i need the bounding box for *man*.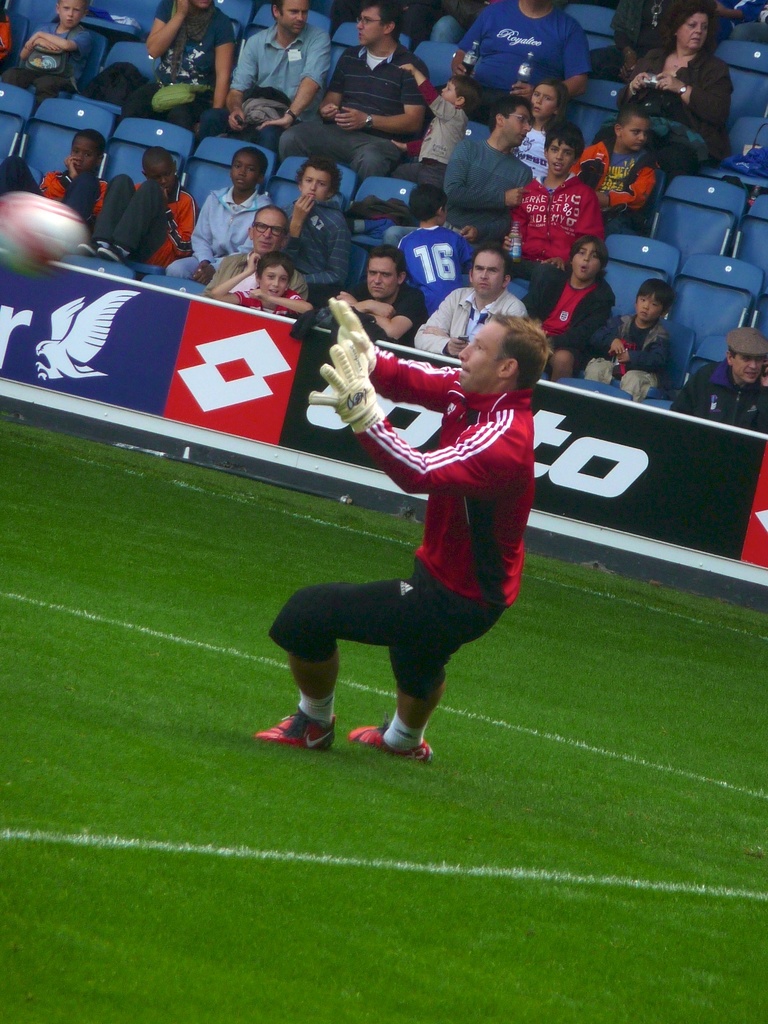
Here it is: x1=444, y1=92, x2=532, y2=253.
